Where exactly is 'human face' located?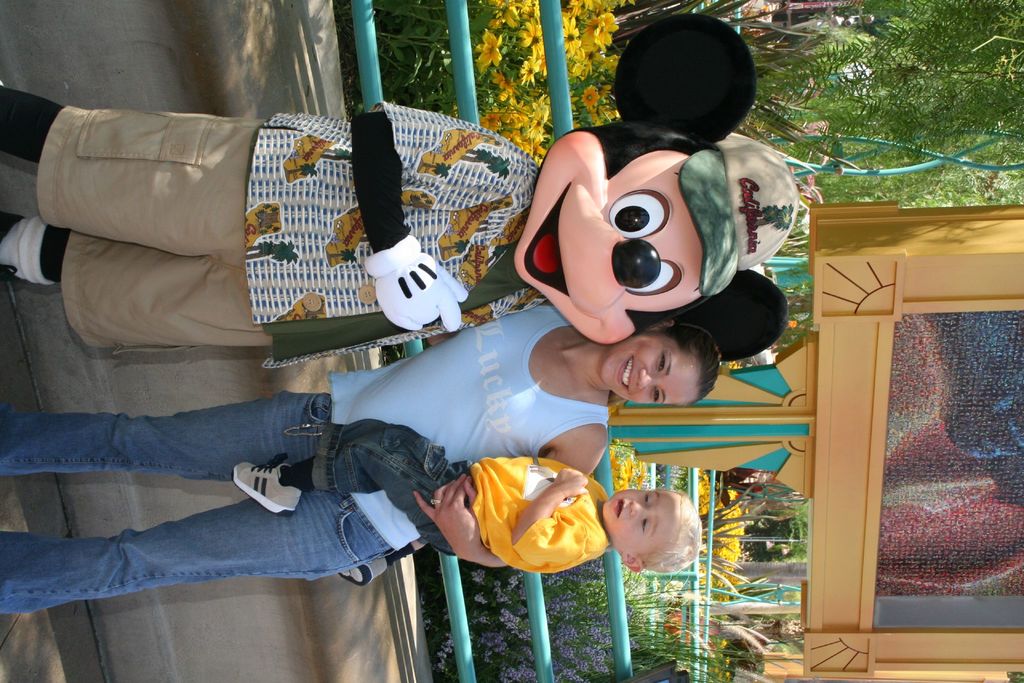
Its bounding box is Rect(600, 333, 701, 403).
